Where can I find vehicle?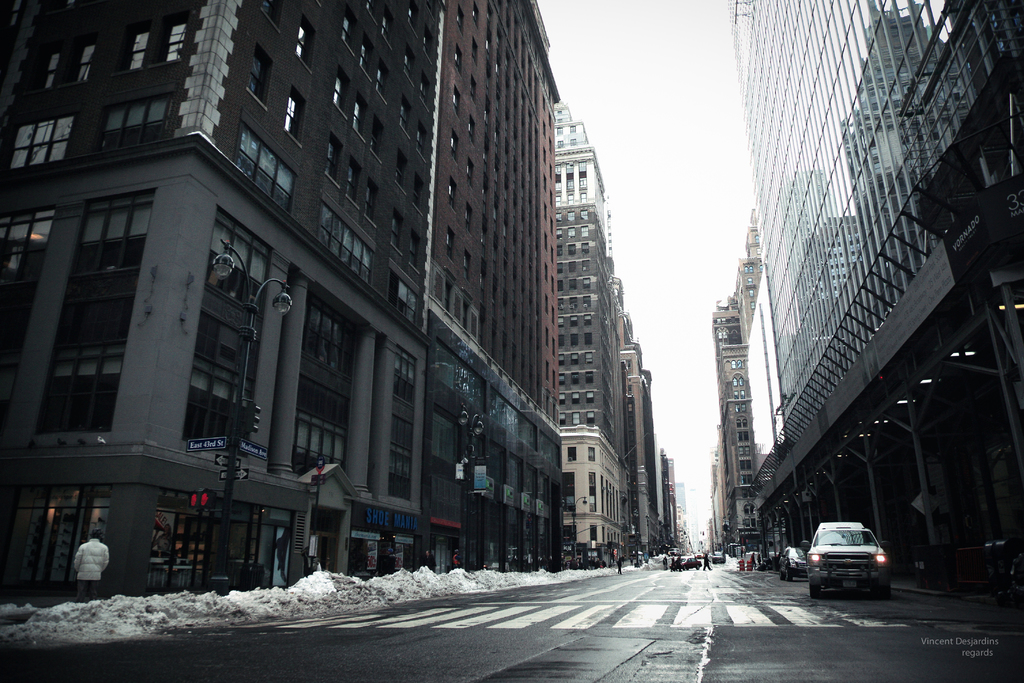
You can find it at 672:555:701:570.
